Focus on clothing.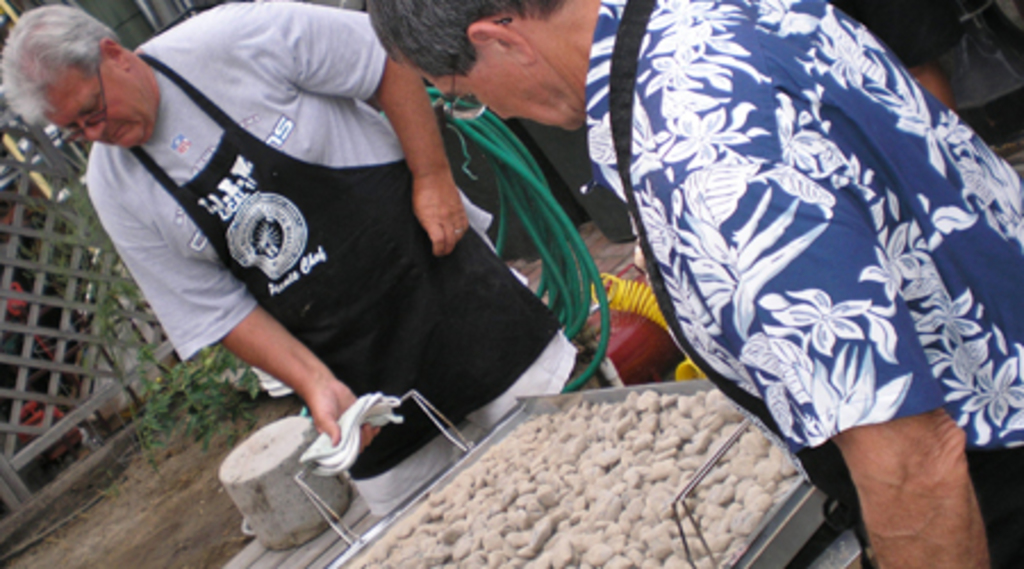
Focused at x1=546, y1=0, x2=1004, y2=464.
